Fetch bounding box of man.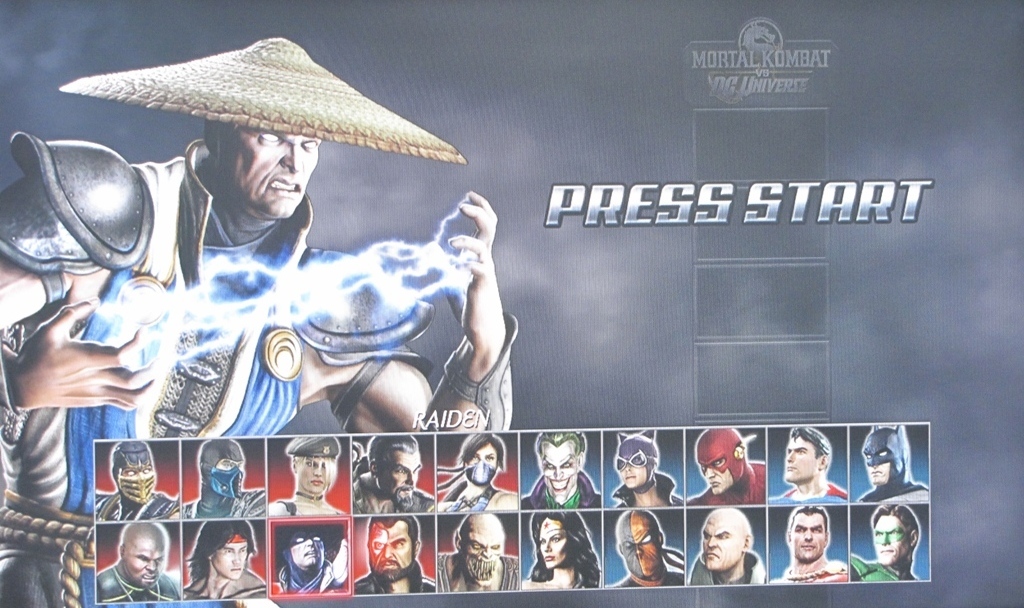
Bbox: (522, 428, 603, 509).
